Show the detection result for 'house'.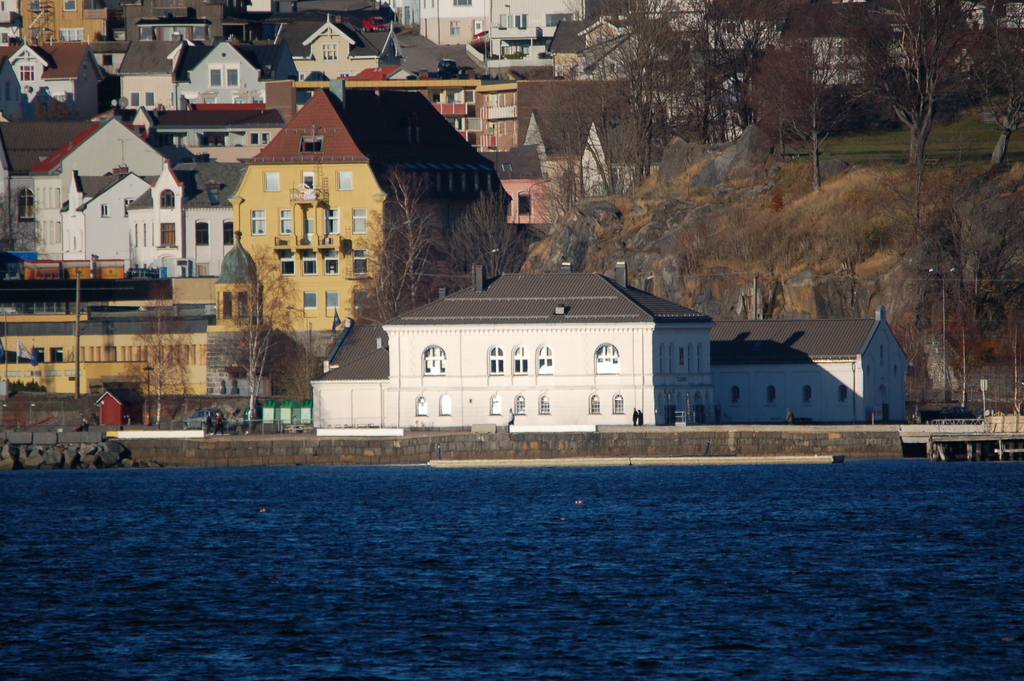
rect(248, 252, 831, 452).
